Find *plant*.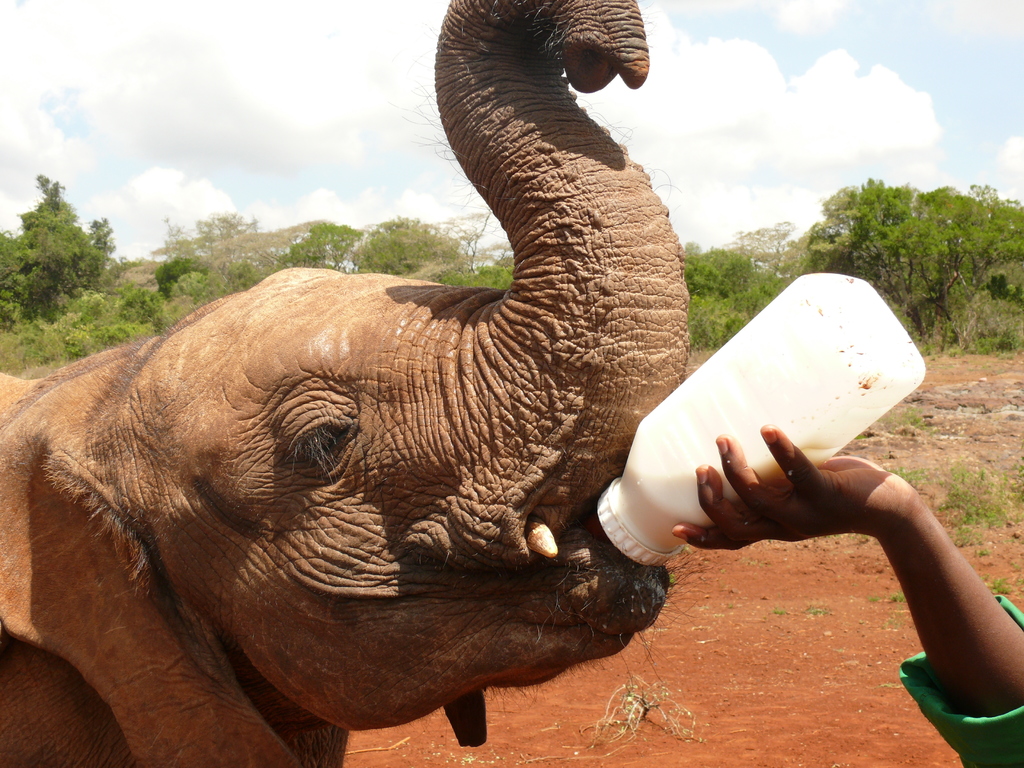
l=934, t=450, r=997, b=532.
